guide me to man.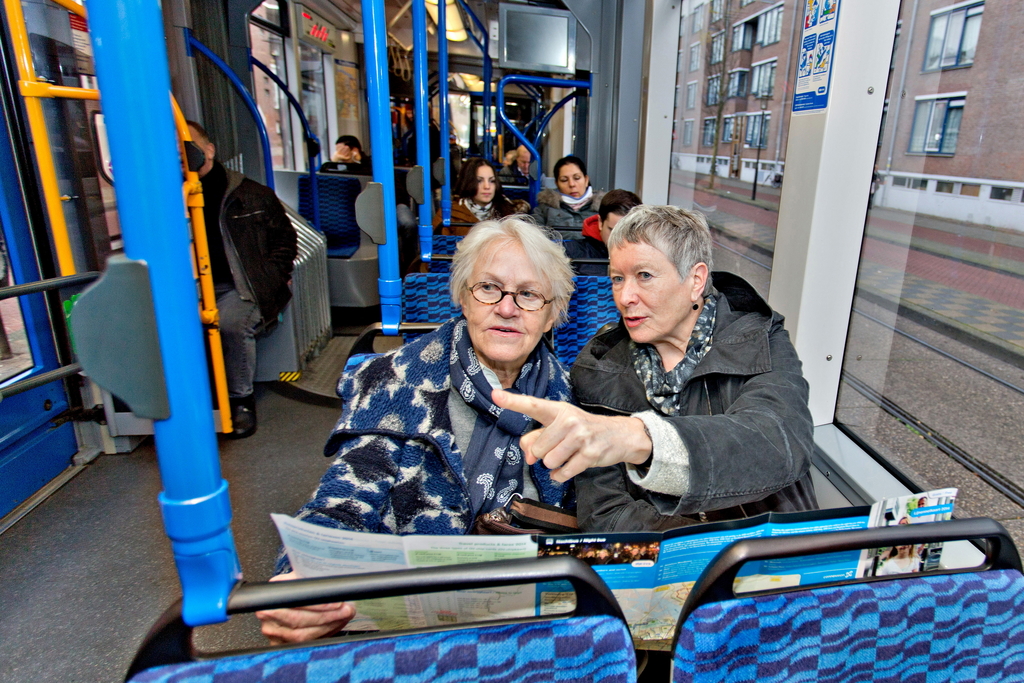
Guidance: <bbox>175, 120, 296, 440</bbox>.
